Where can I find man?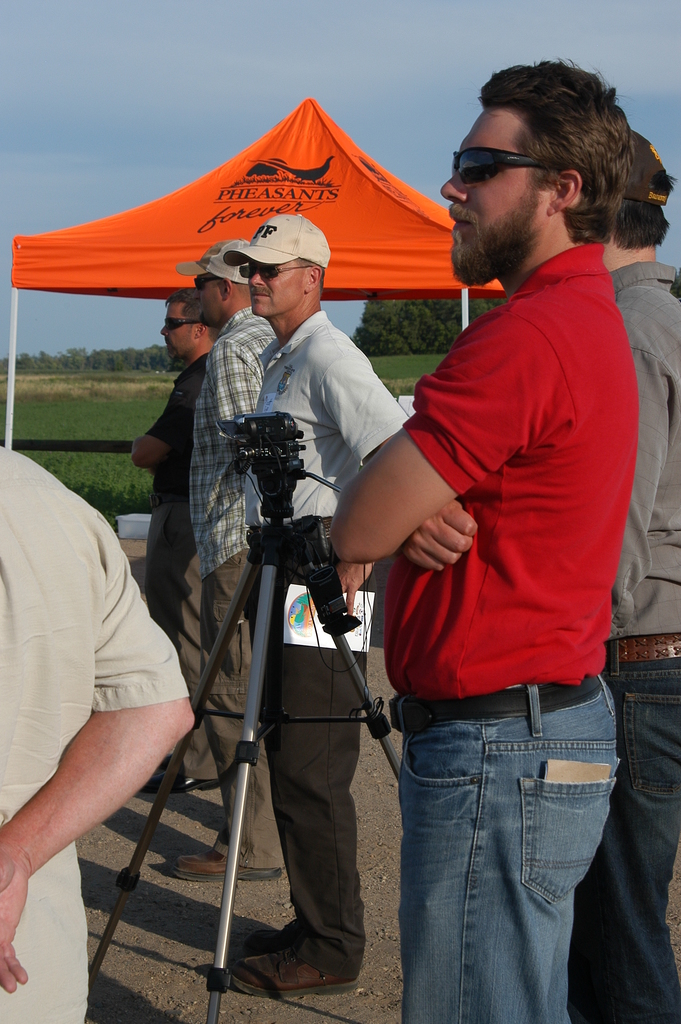
You can find it at <region>570, 127, 675, 1023</region>.
